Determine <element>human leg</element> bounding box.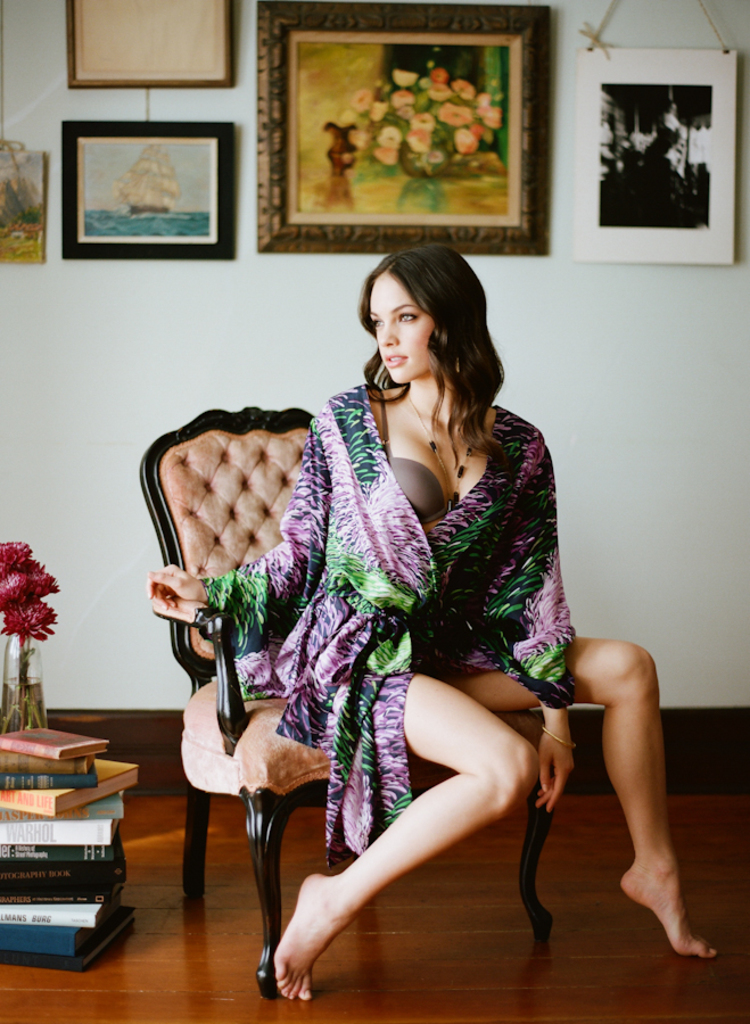
Determined: bbox(270, 667, 550, 1004).
